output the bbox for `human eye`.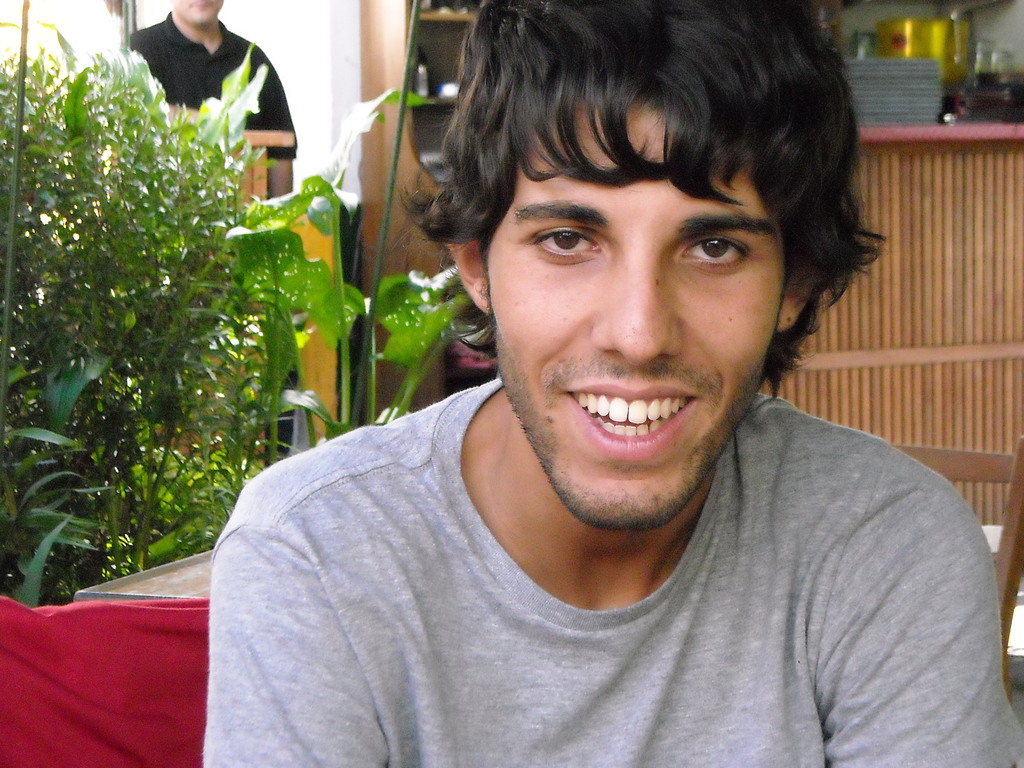
left=671, top=207, right=775, bottom=281.
